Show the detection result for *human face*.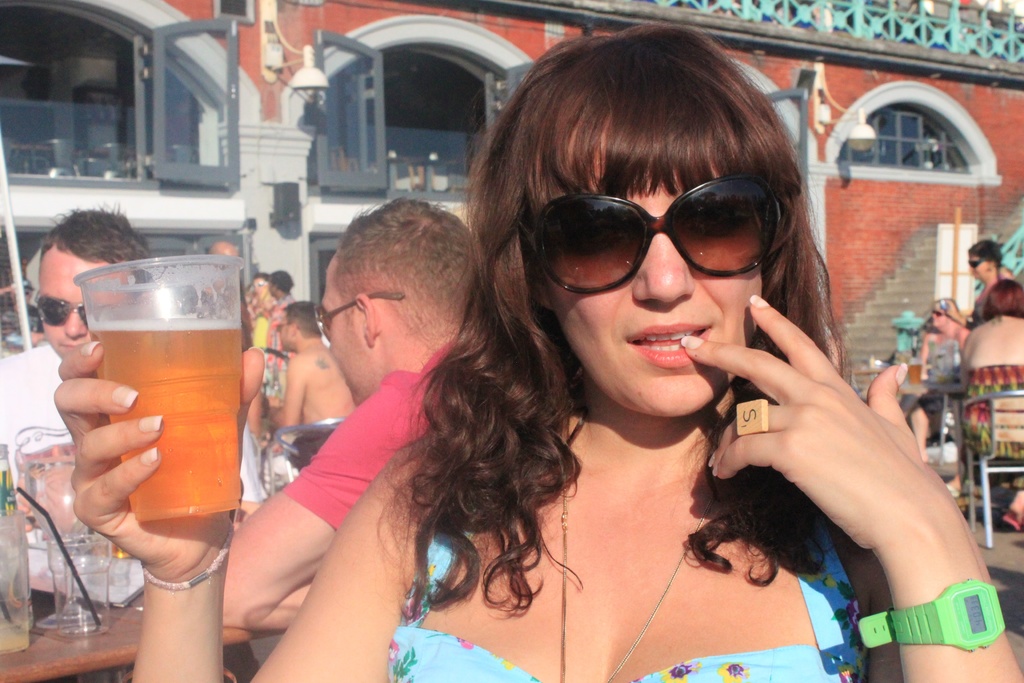
box(541, 175, 789, 416).
